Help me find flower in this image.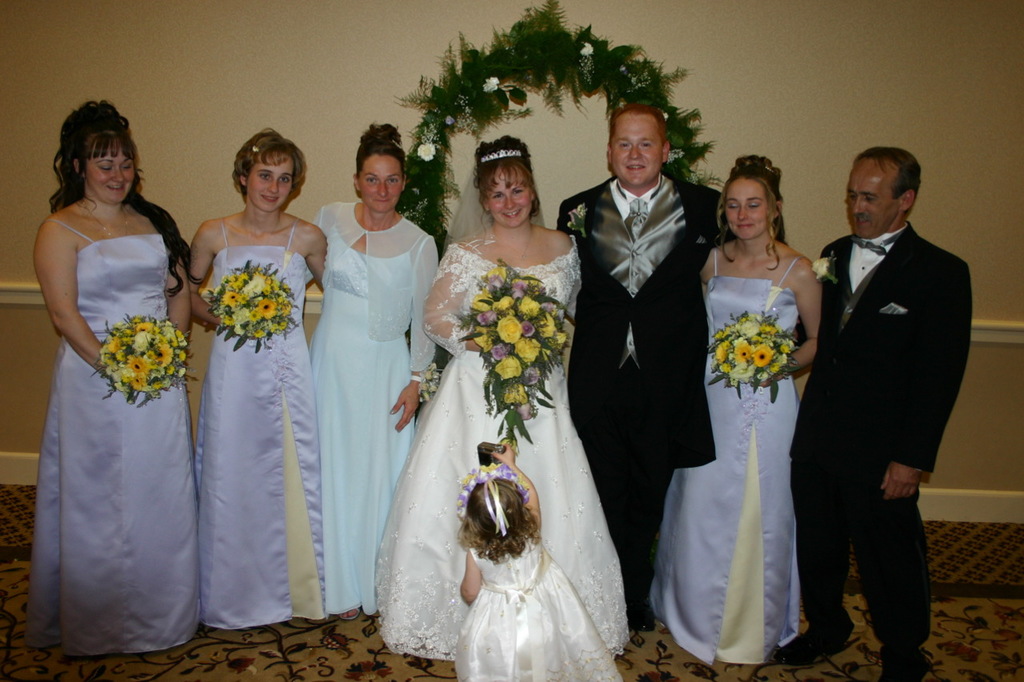
Found it: pyautogui.locateOnScreen(810, 255, 830, 281).
